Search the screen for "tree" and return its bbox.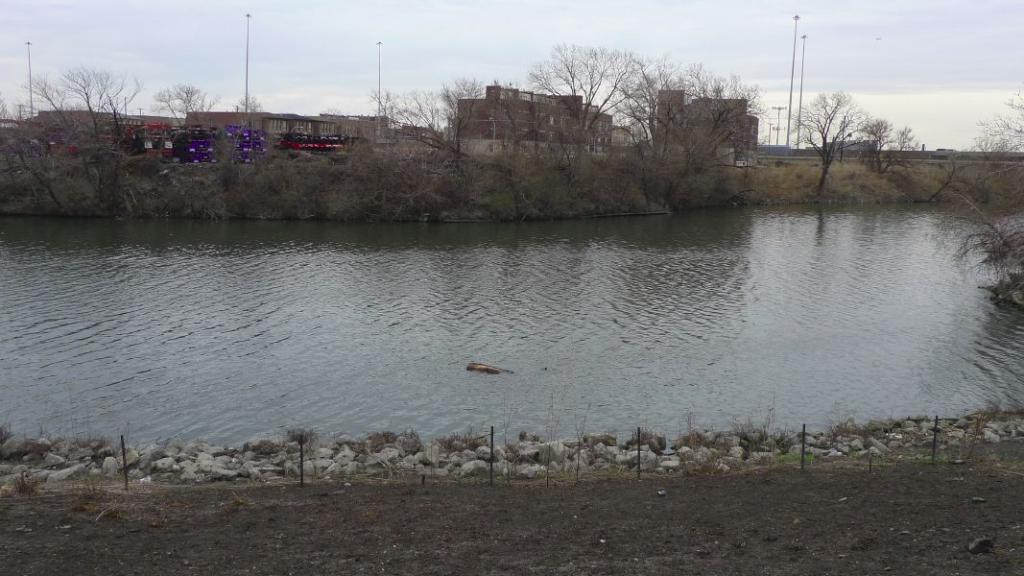
Found: region(54, 58, 123, 140).
